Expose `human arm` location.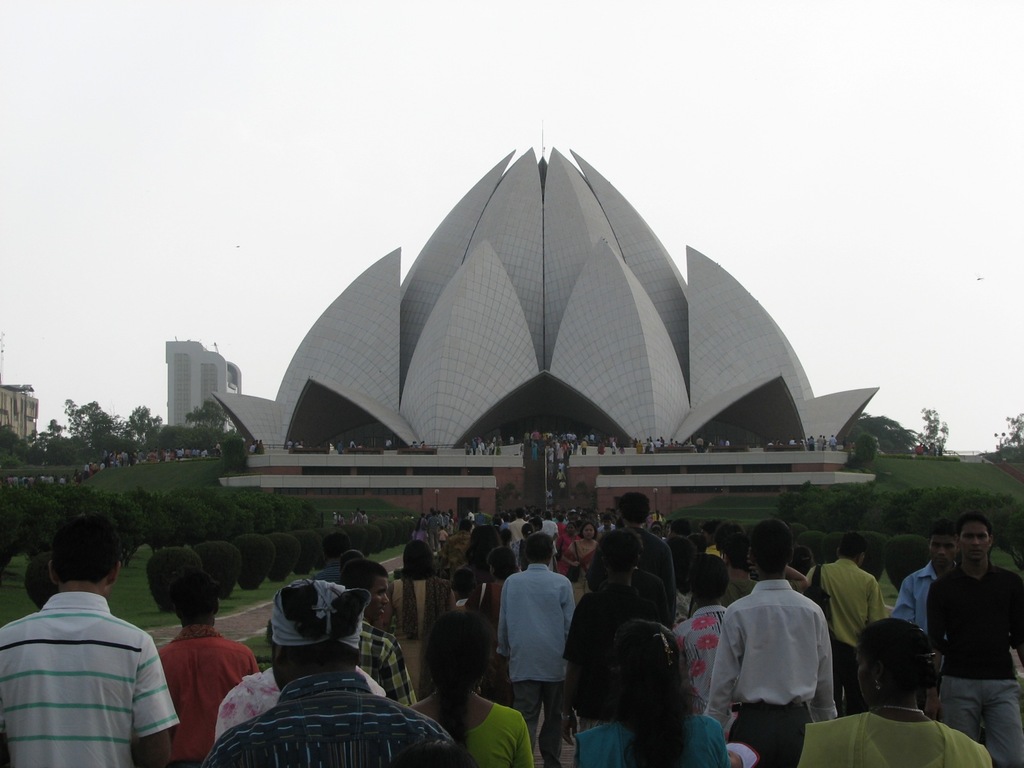
Exposed at pyautogui.locateOnScreen(868, 579, 886, 628).
